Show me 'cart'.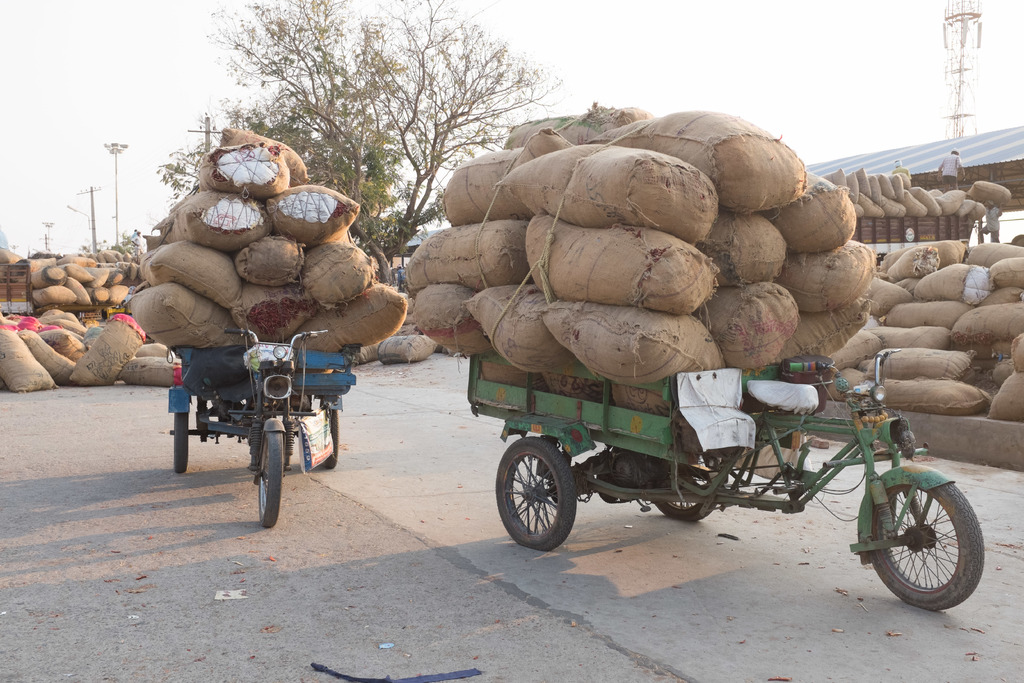
'cart' is here: bbox=(467, 346, 829, 552).
